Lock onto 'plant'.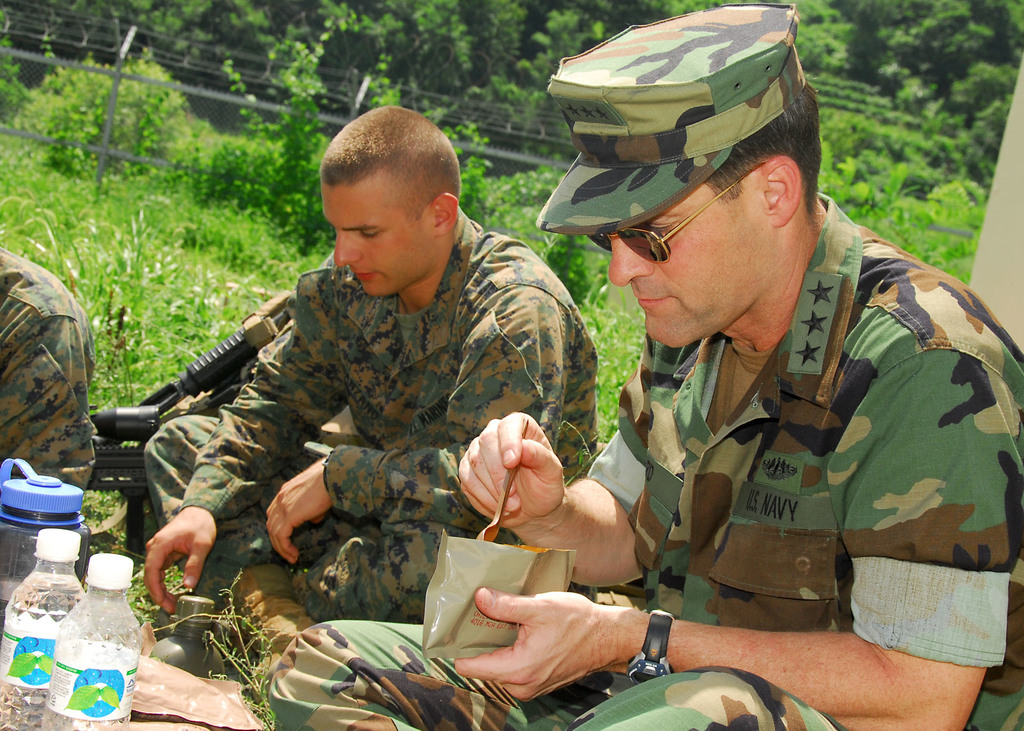
Locked: box(0, 0, 29, 138).
